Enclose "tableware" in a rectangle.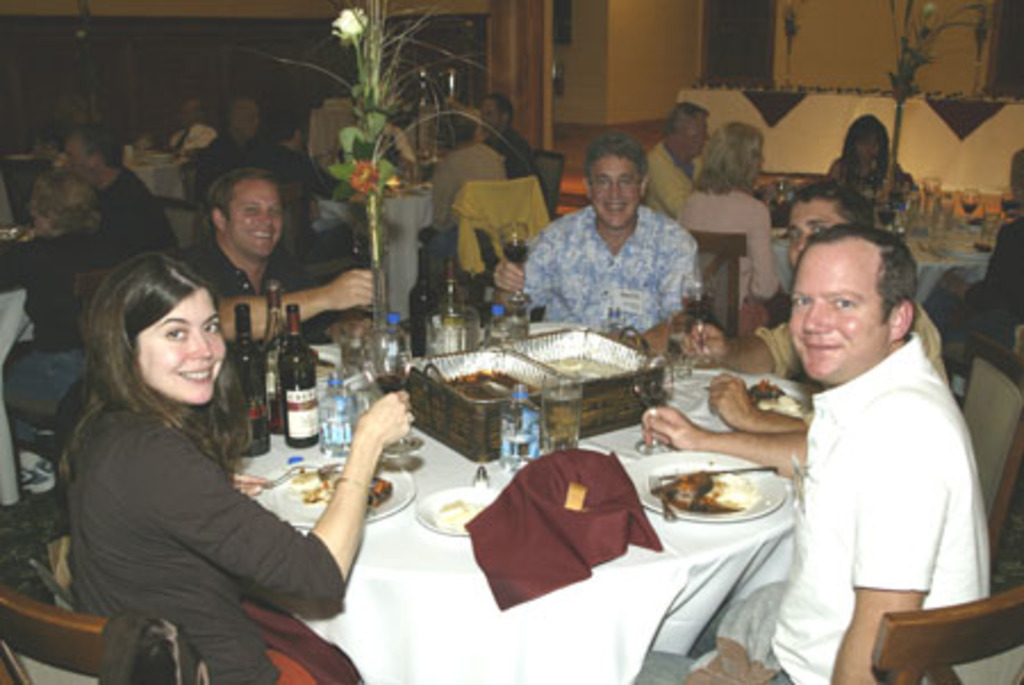
[left=537, top=371, right=587, bottom=460].
